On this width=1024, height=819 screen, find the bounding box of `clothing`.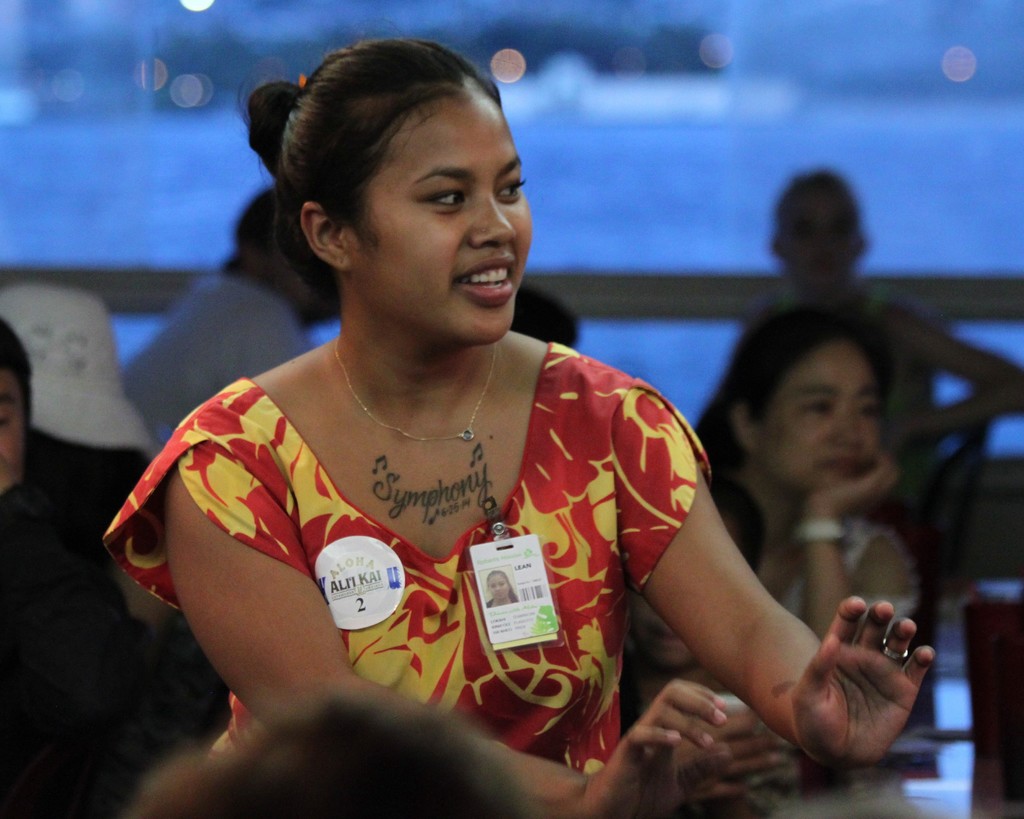
Bounding box: 140 325 730 734.
